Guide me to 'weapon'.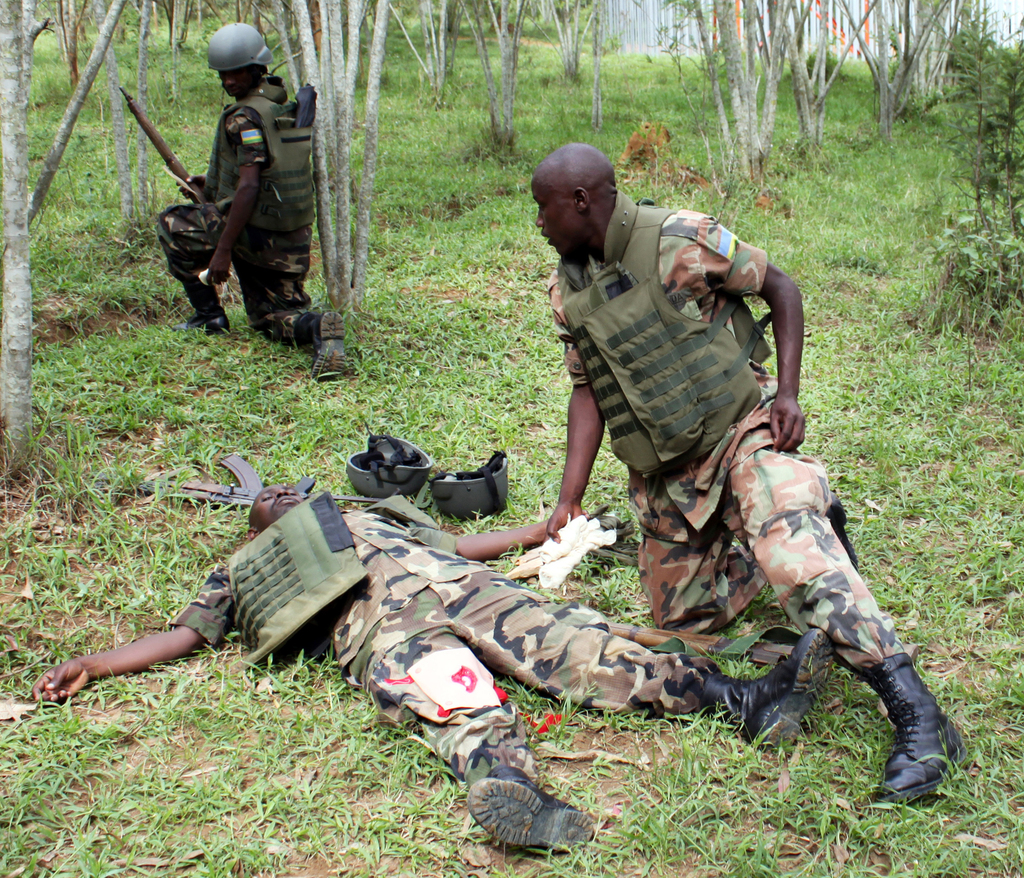
Guidance: rect(94, 453, 376, 501).
